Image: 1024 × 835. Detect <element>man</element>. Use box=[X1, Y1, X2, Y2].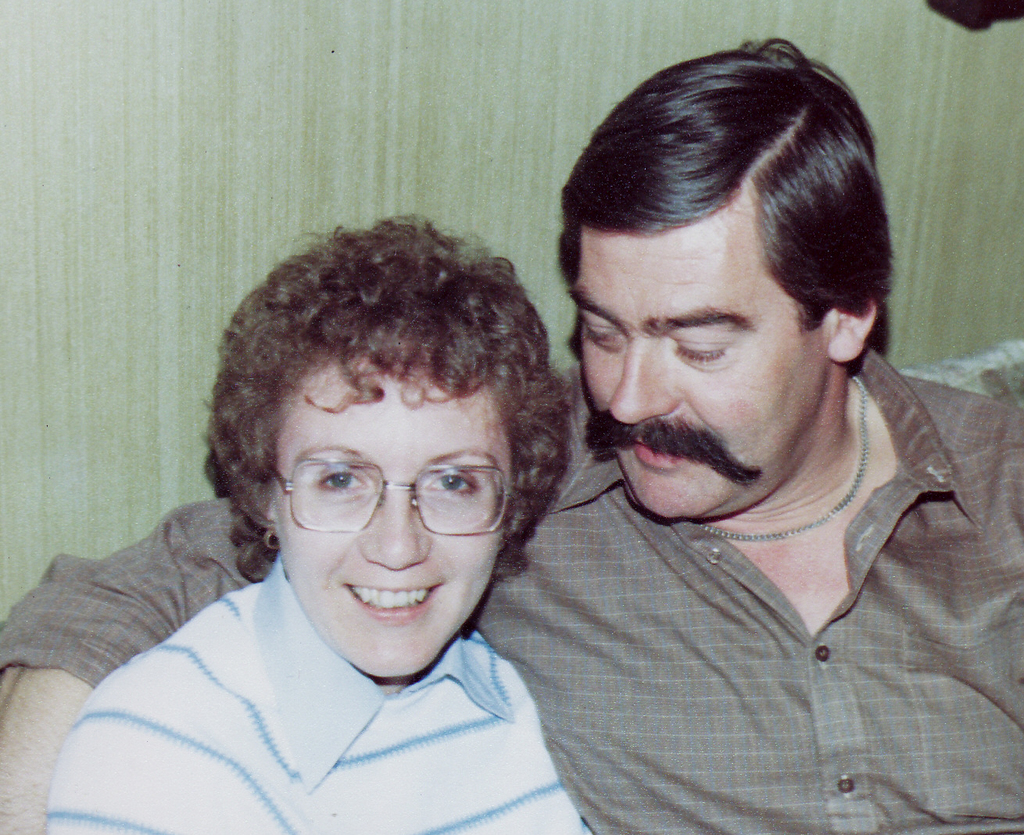
box=[0, 33, 1023, 834].
